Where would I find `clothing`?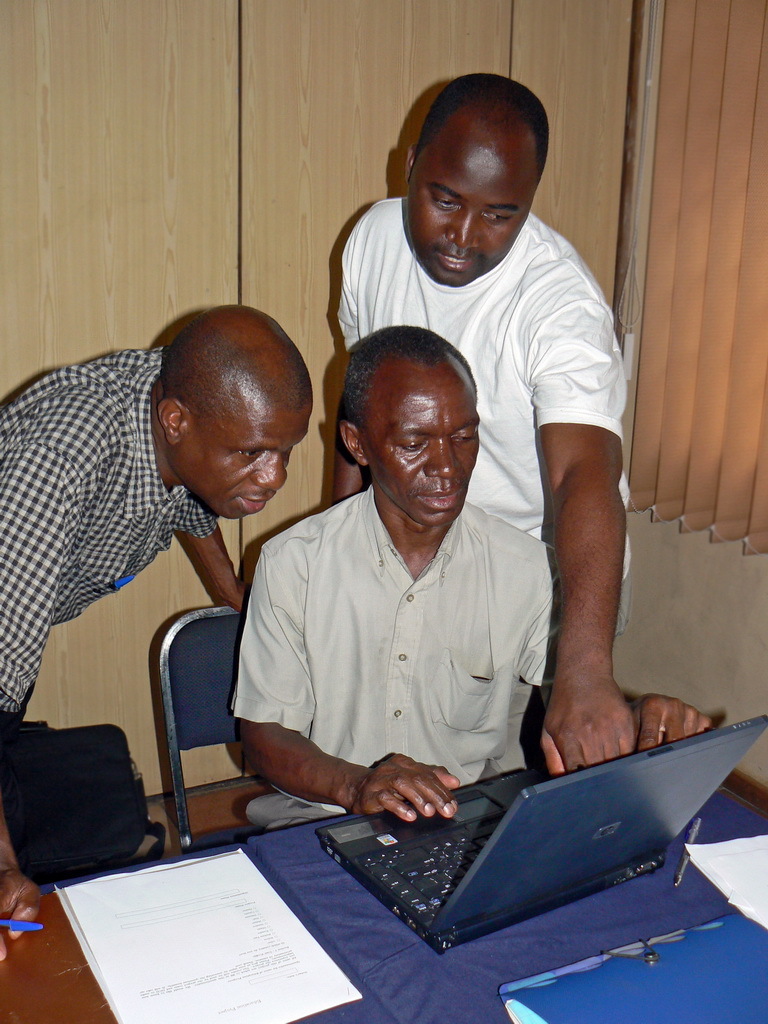
At bbox=(0, 339, 227, 738).
